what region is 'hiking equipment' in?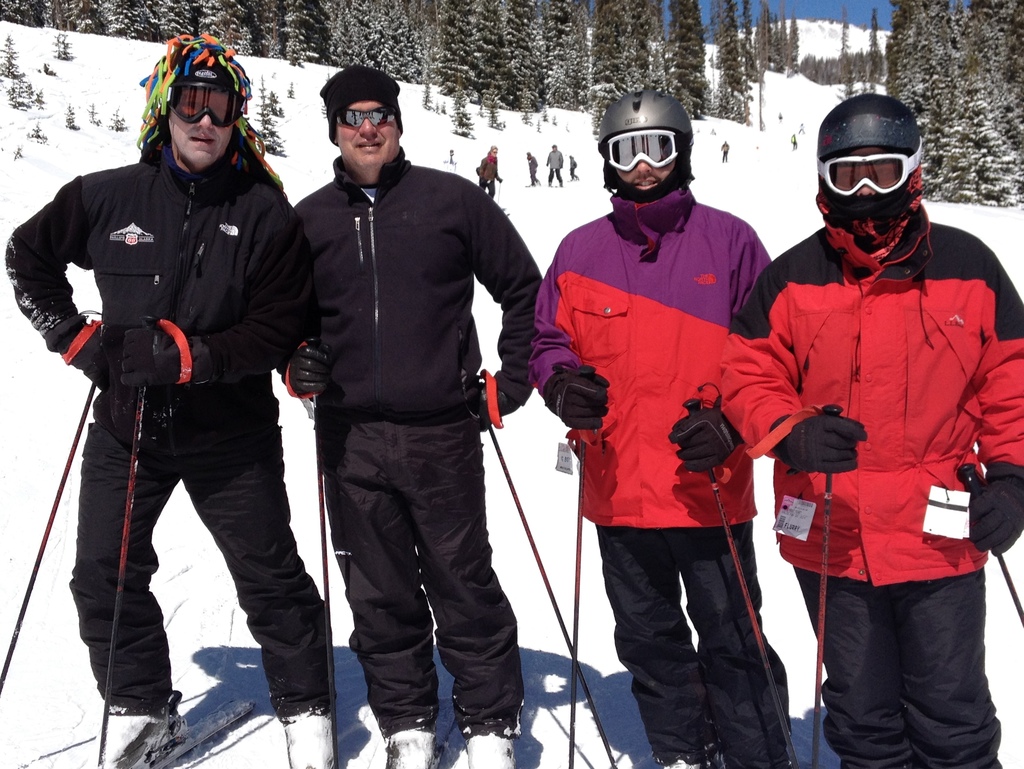
(x1=565, y1=357, x2=601, y2=766).
